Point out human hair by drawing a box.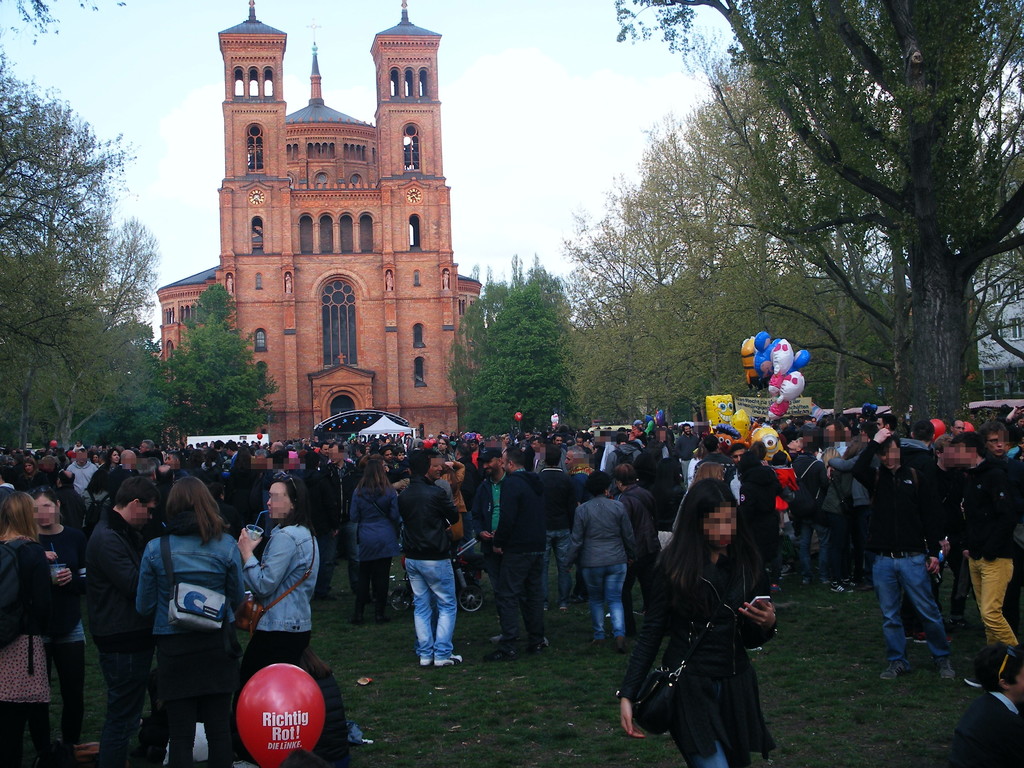
<region>273, 475, 317, 529</region>.
